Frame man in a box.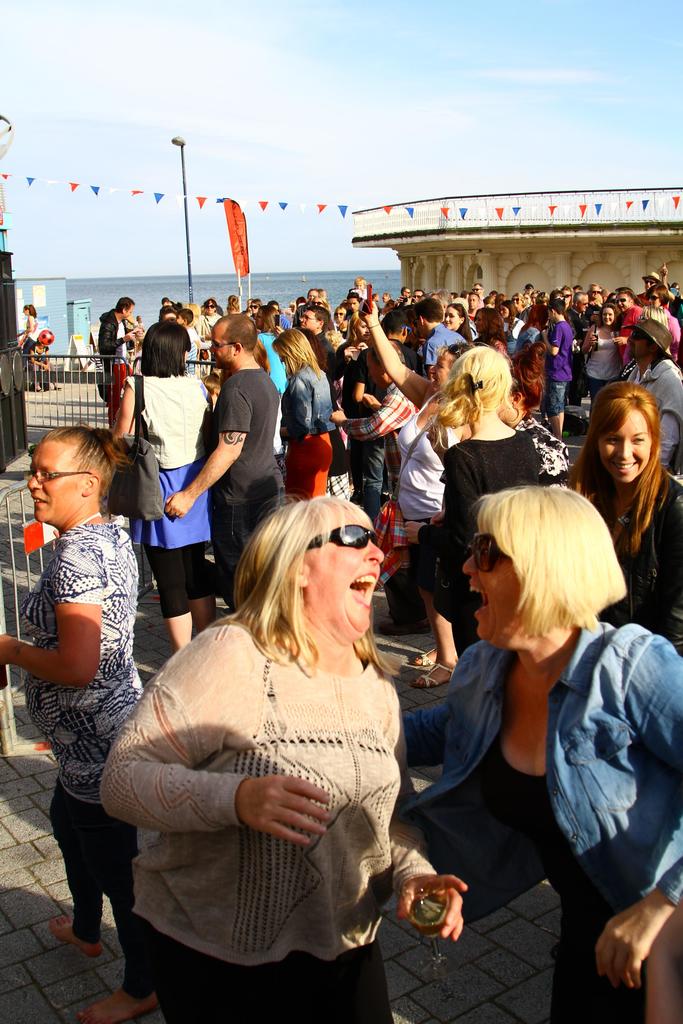
box=[472, 281, 485, 308].
